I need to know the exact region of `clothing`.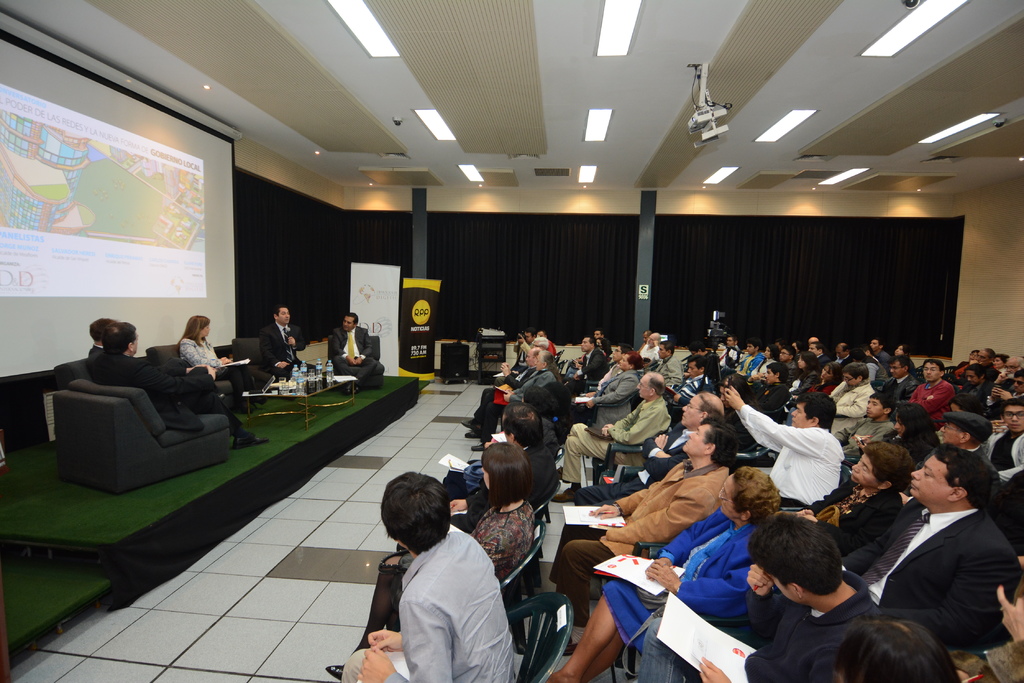
Region: <box>564,417,608,492</box>.
